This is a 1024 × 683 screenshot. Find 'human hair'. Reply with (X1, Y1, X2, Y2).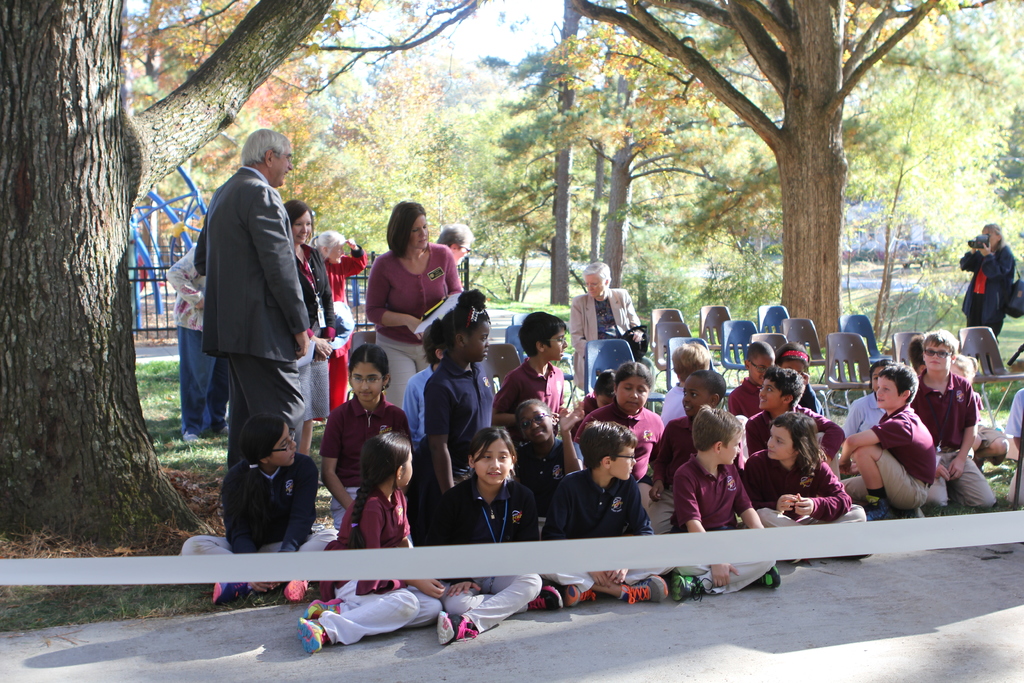
(342, 343, 395, 378).
